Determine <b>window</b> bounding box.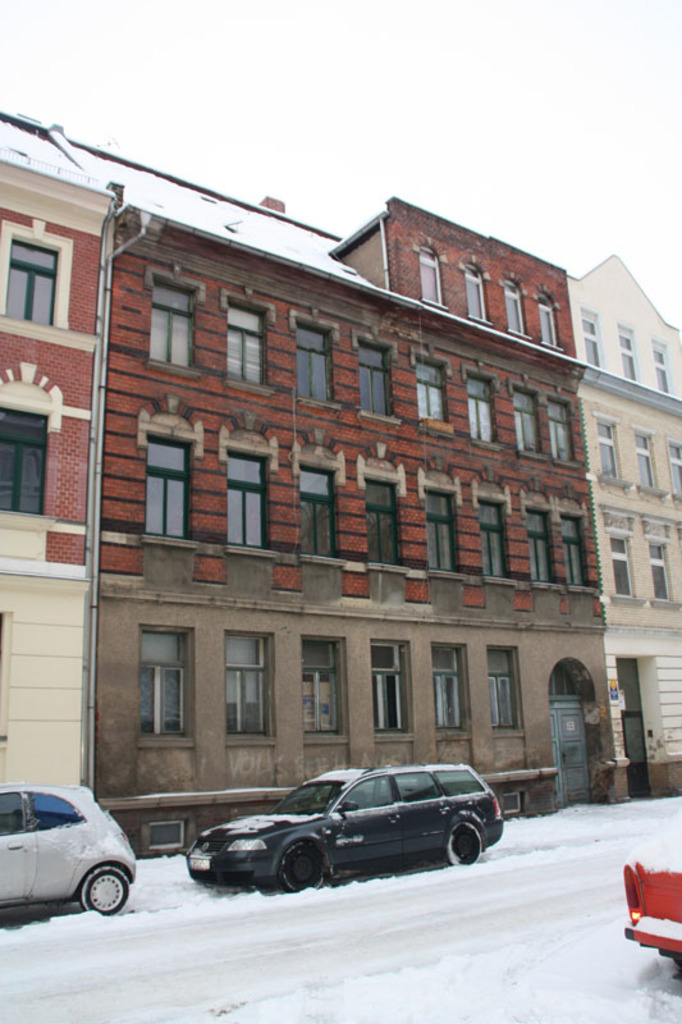
Determined: rect(207, 626, 270, 735).
